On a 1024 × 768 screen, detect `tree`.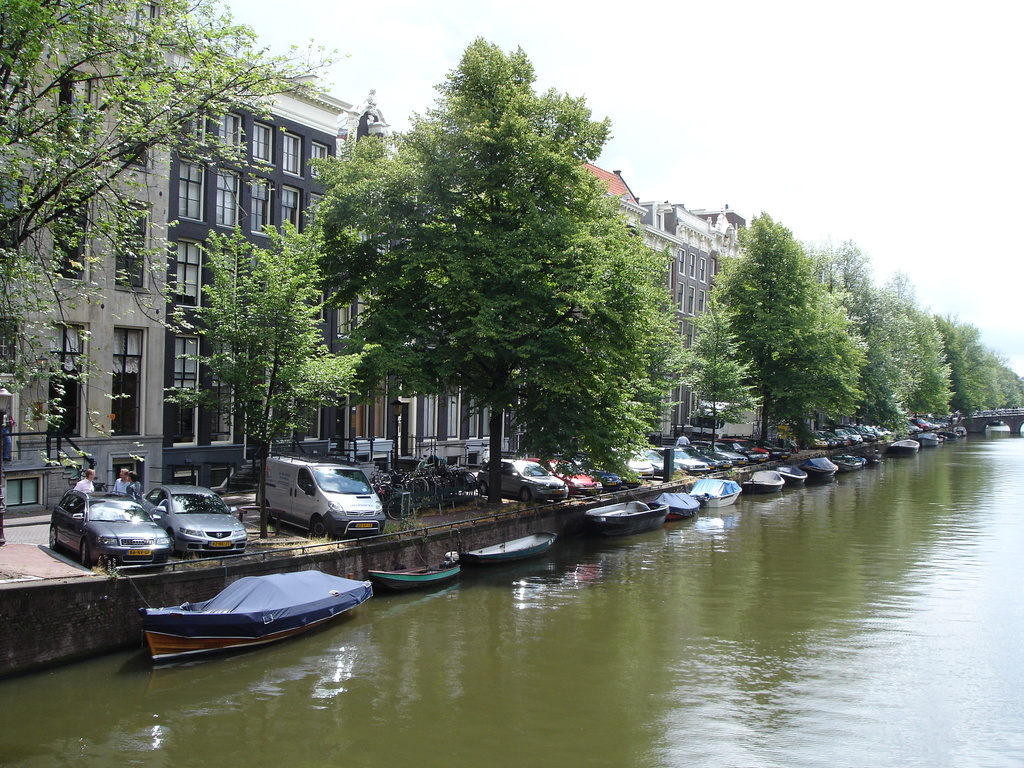
bbox=(705, 209, 862, 458).
